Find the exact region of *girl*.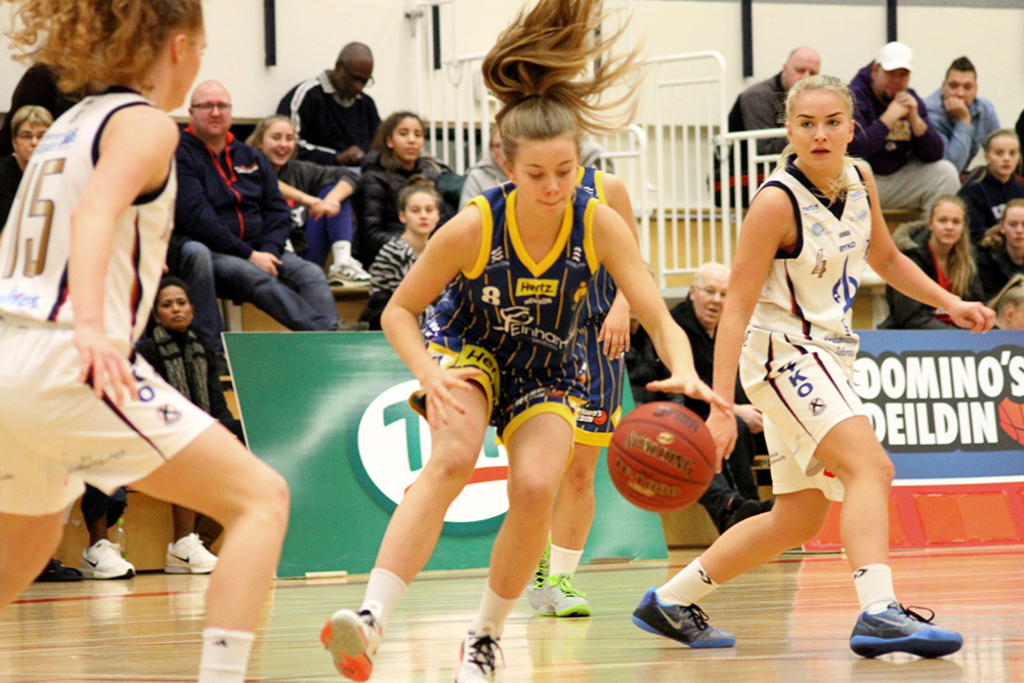
Exact region: (x1=319, y1=0, x2=729, y2=682).
